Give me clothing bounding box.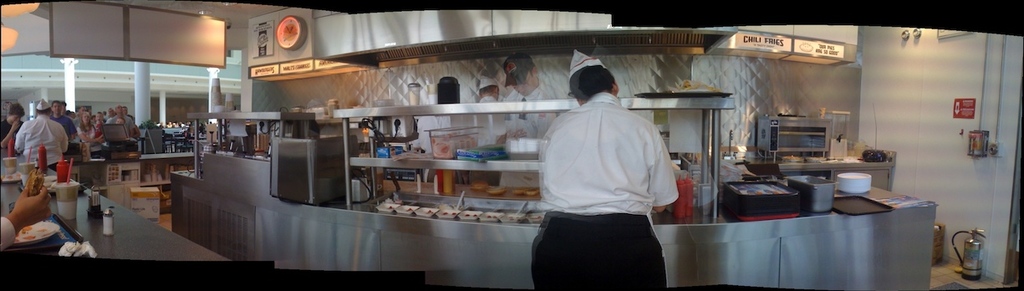
2, 217, 20, 249.
